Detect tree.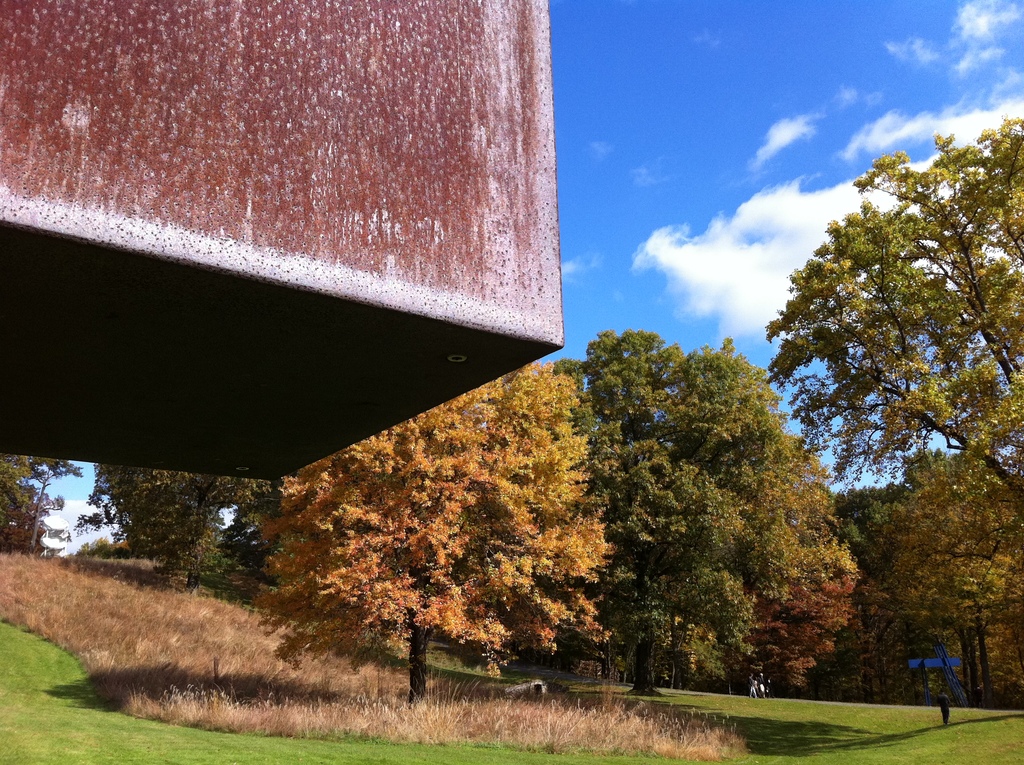
Detected at (0,444,85,556).
